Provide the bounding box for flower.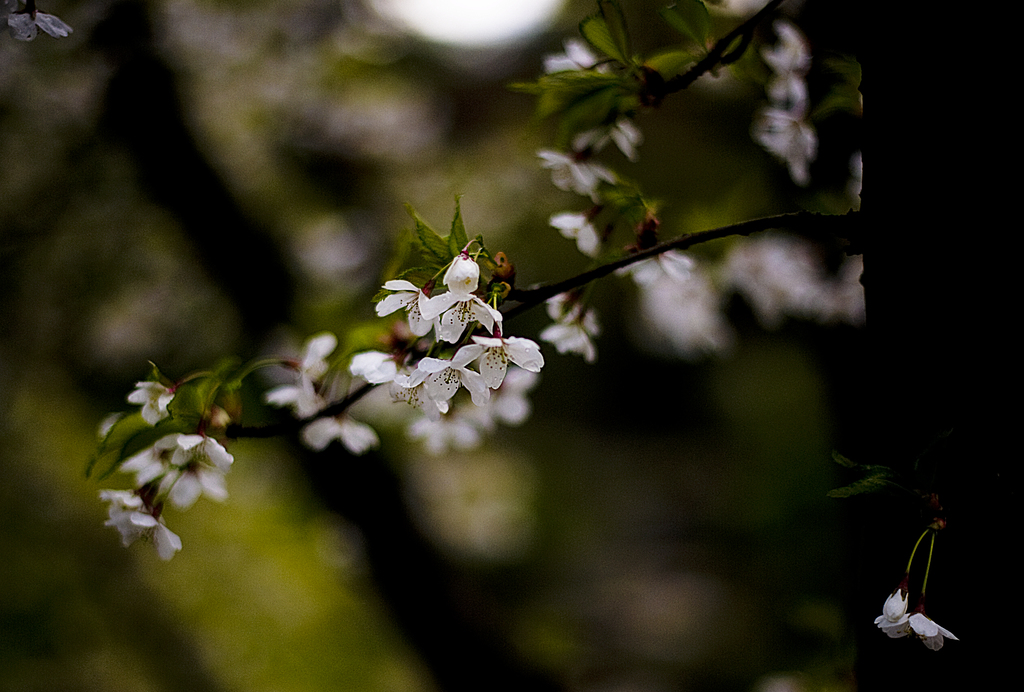
select_region(540, 316, 593, 356).
